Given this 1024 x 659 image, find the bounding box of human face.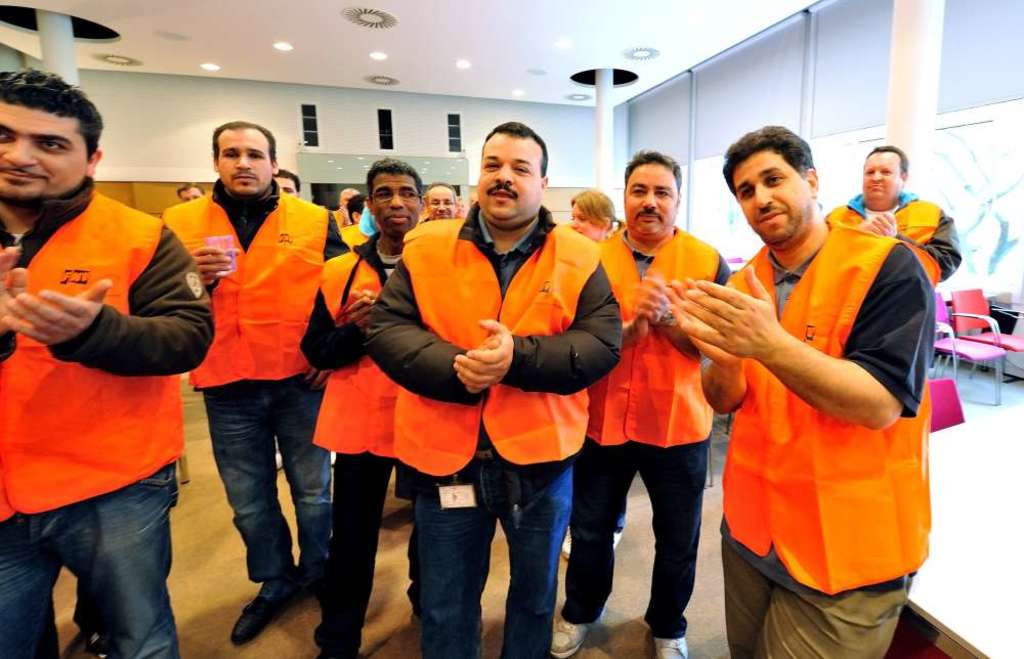
bbox=[272, 173, 298, 192].
